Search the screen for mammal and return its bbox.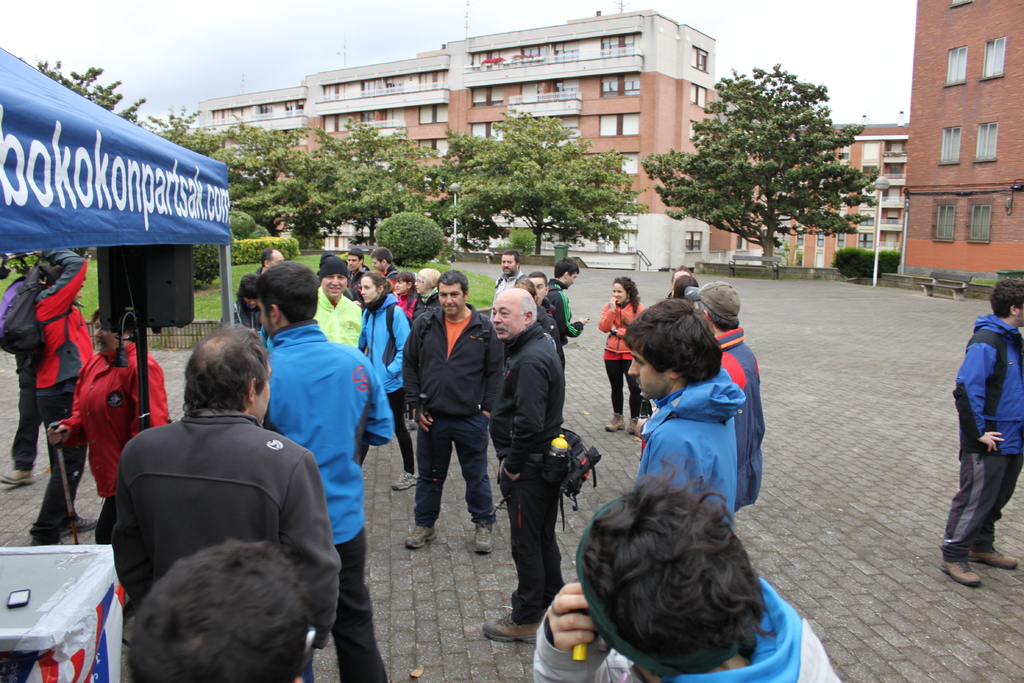
Found: bbox(44, 305, 172, 543).
